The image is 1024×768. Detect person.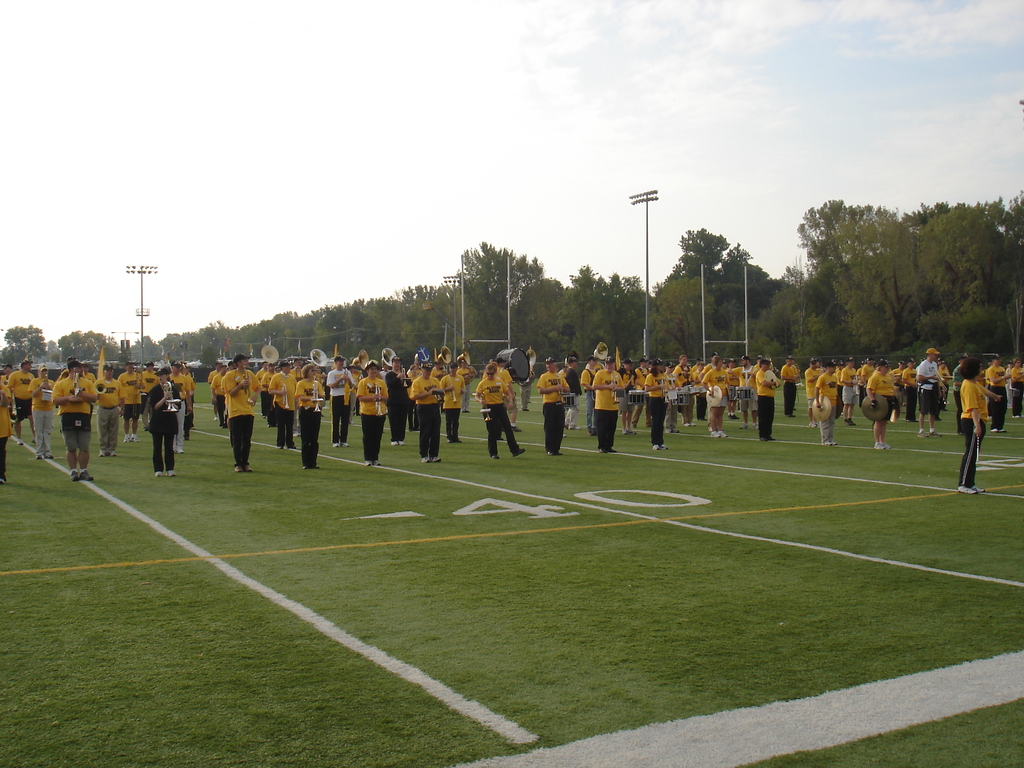
Detection: 221,353,262,474.
